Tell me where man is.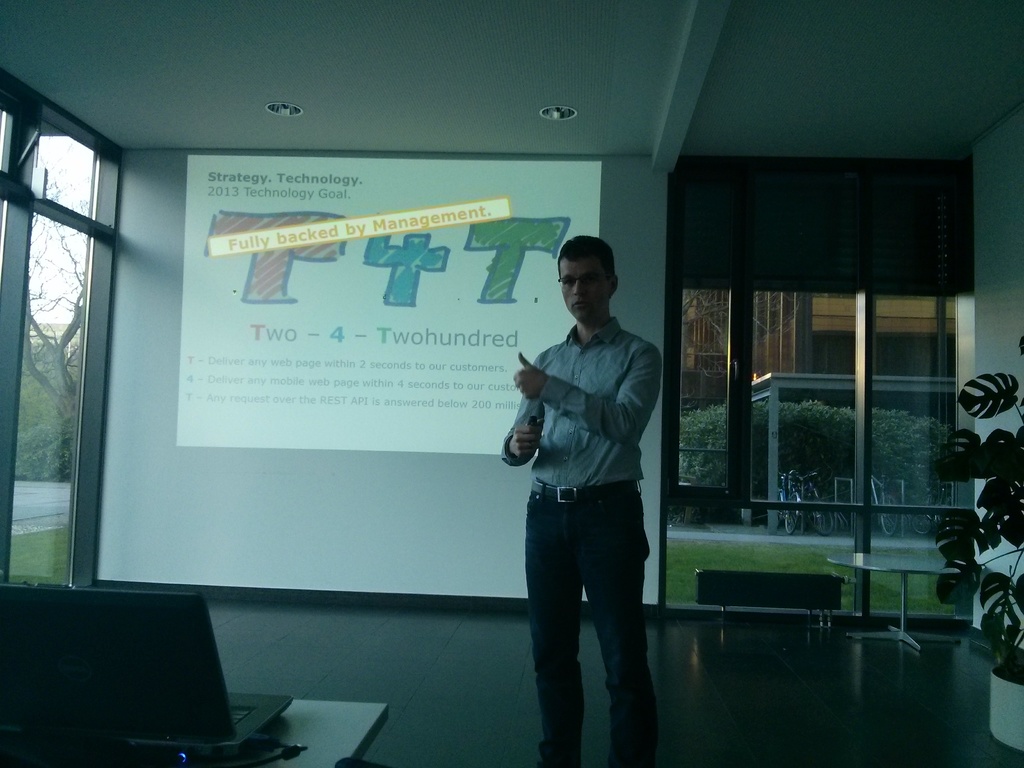
man is at <bbox>499, 237, 673, 756</bbox>.
